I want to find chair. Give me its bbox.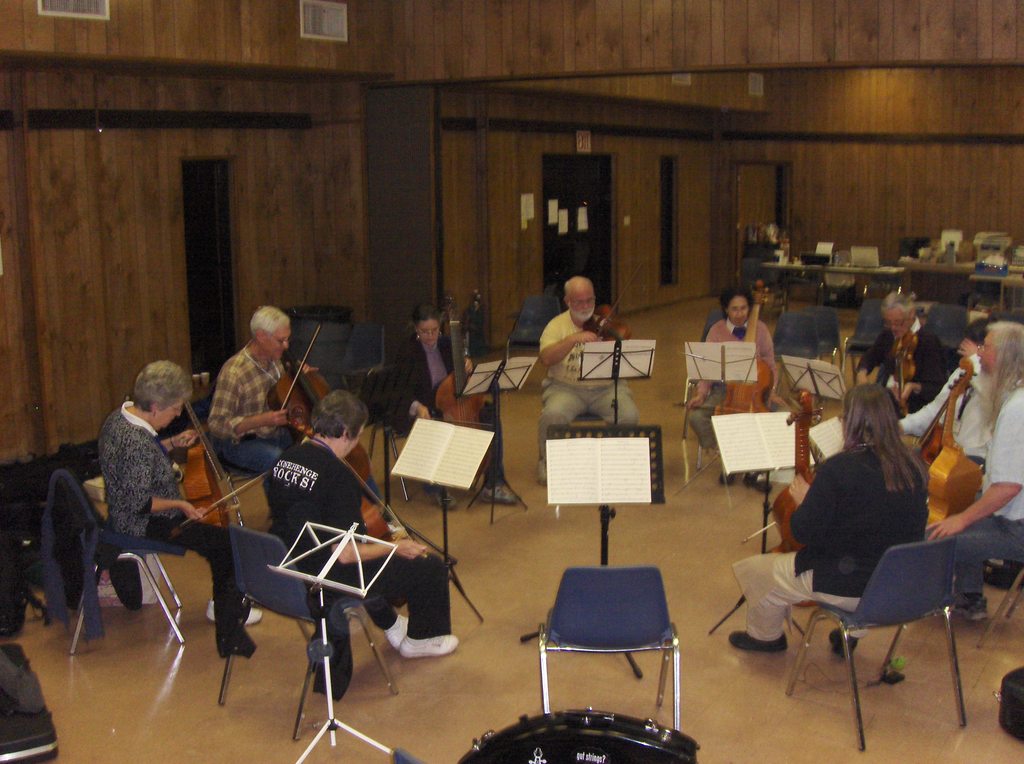
[x1=505, y1=291, x2=559, y2=366].
